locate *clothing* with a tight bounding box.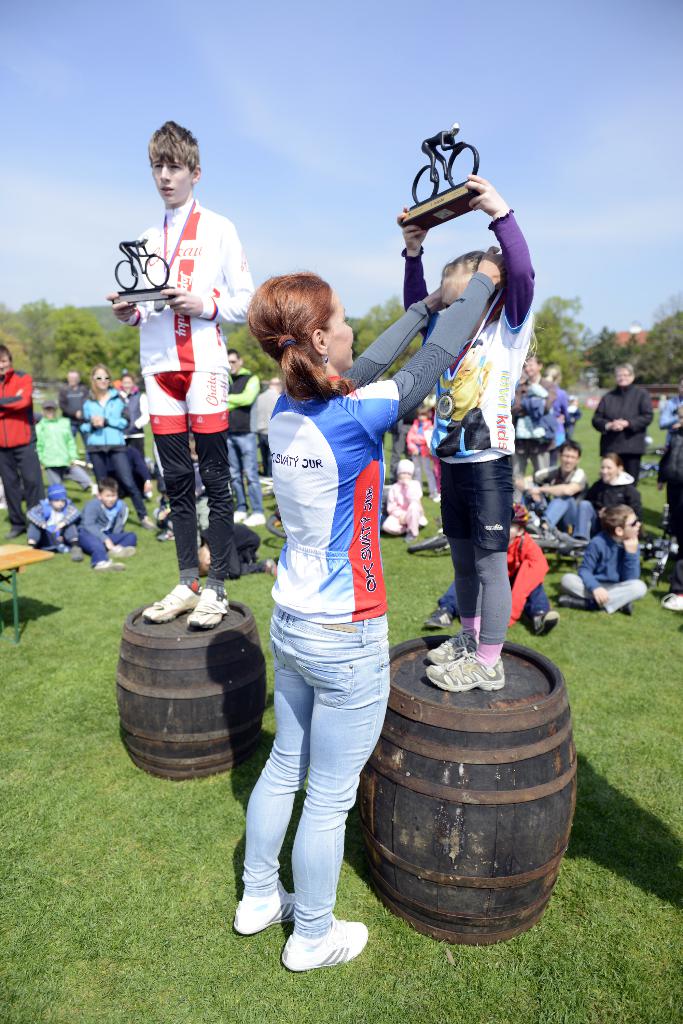
[125, 202, 252, 592].
